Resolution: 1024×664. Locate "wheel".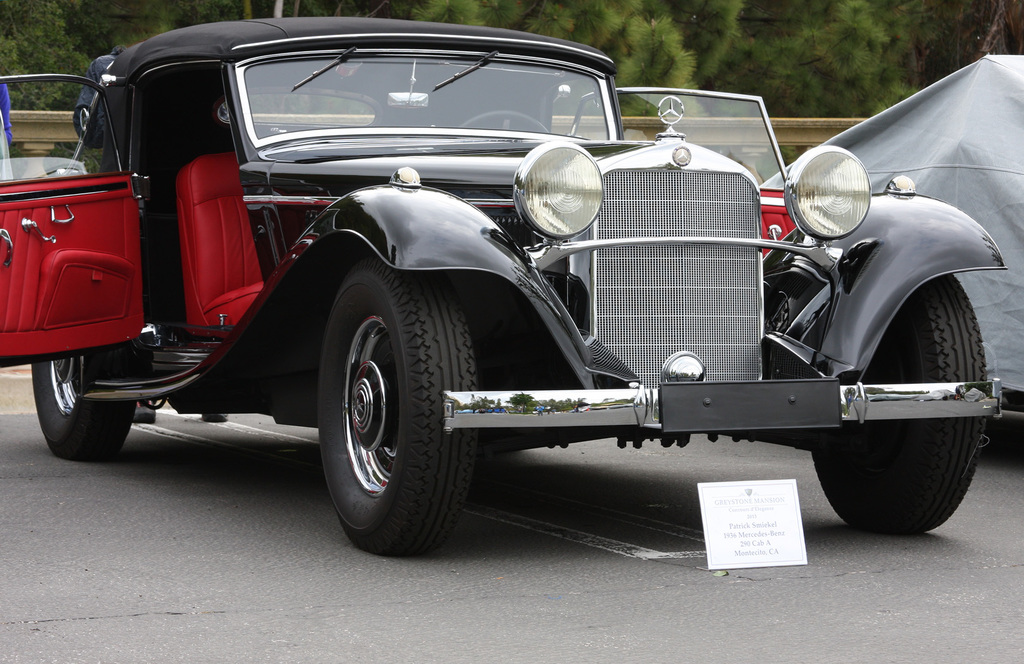
461 109 550 134.
